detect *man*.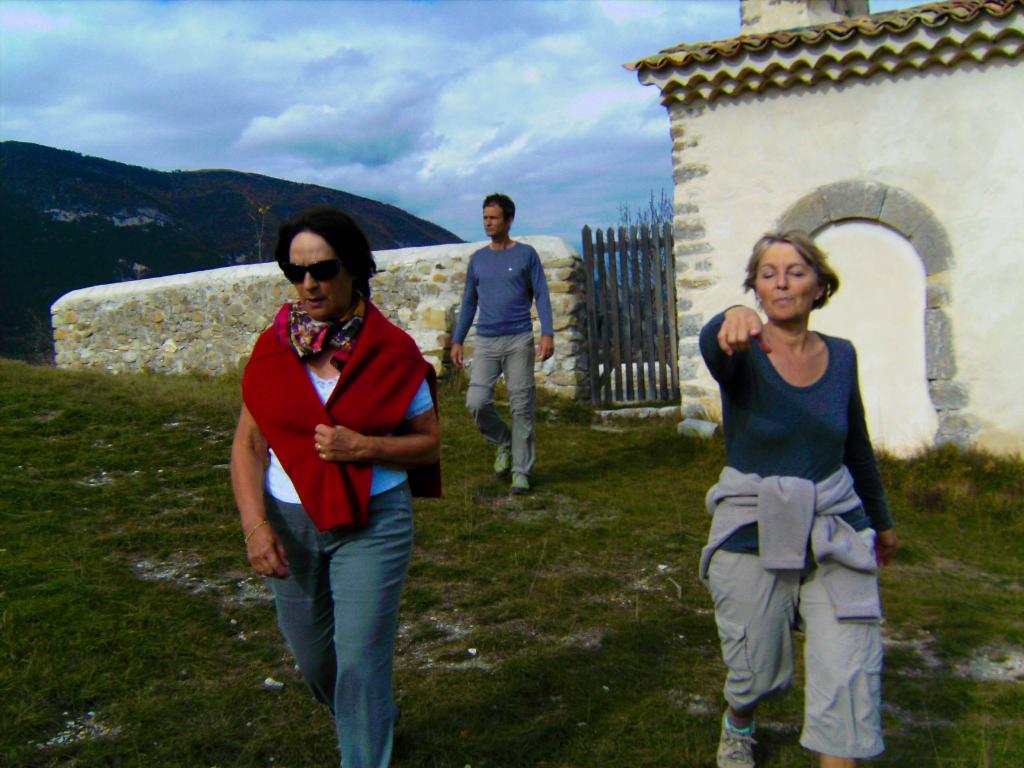
Detected at <box>448,201,557,486</box>.
